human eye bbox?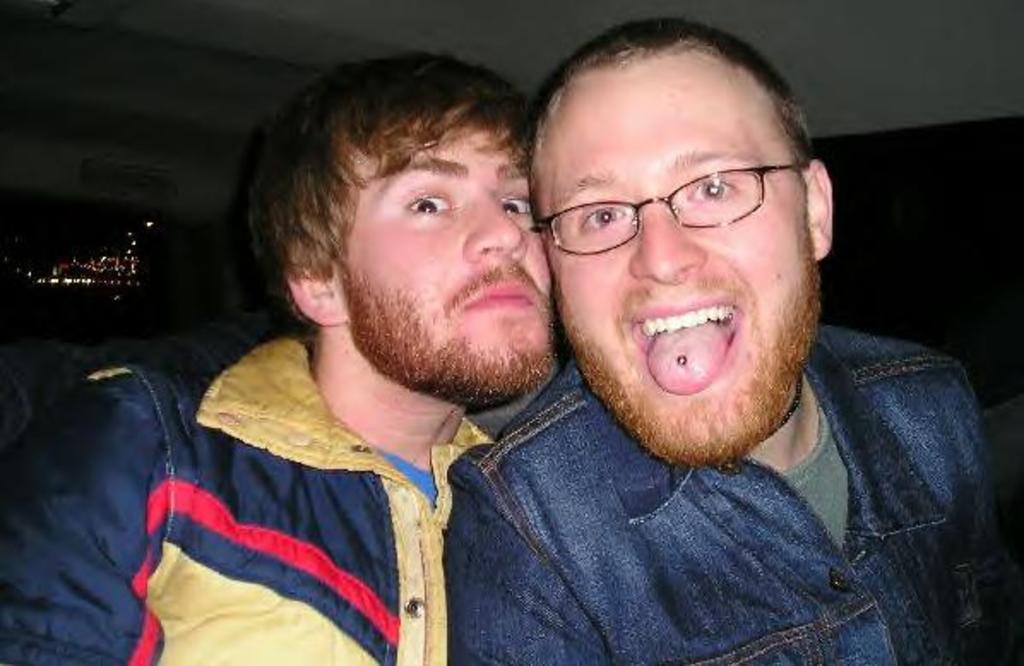
x1=502 y1=195 x2=536 y2=219
